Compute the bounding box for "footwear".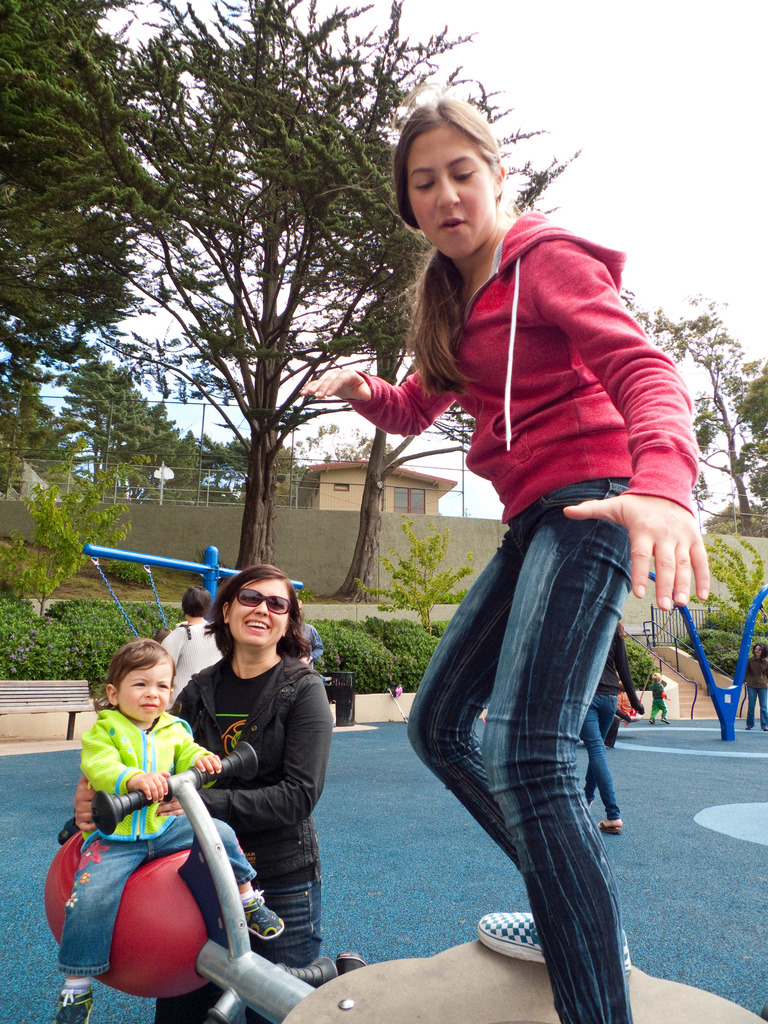
481/910/634/982.
